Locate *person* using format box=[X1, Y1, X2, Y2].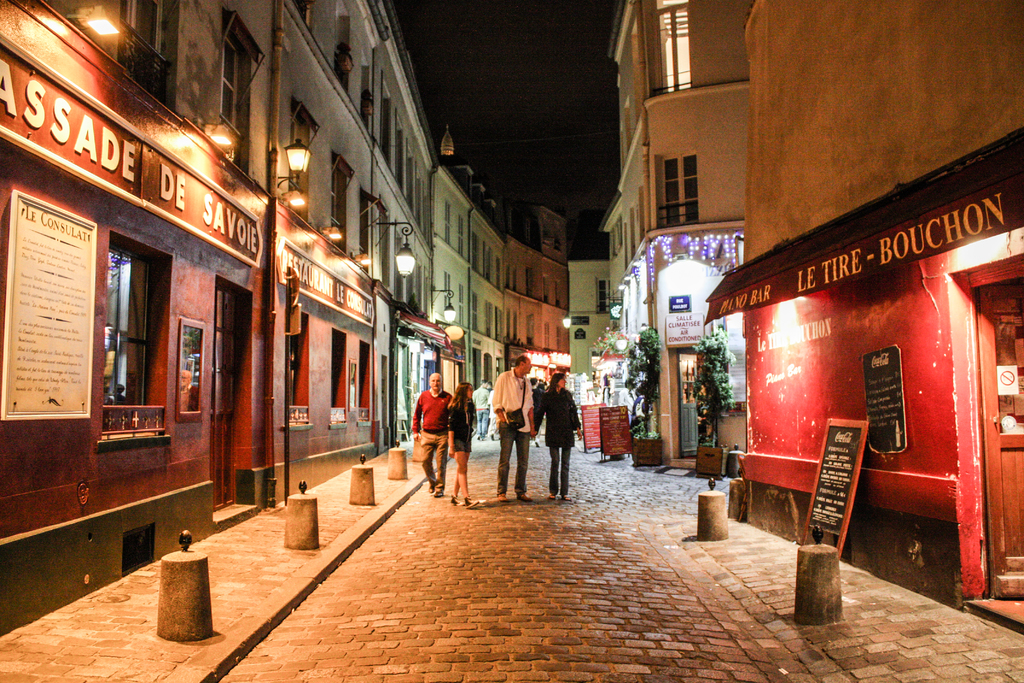
box=[408, 361, 463, 507].
